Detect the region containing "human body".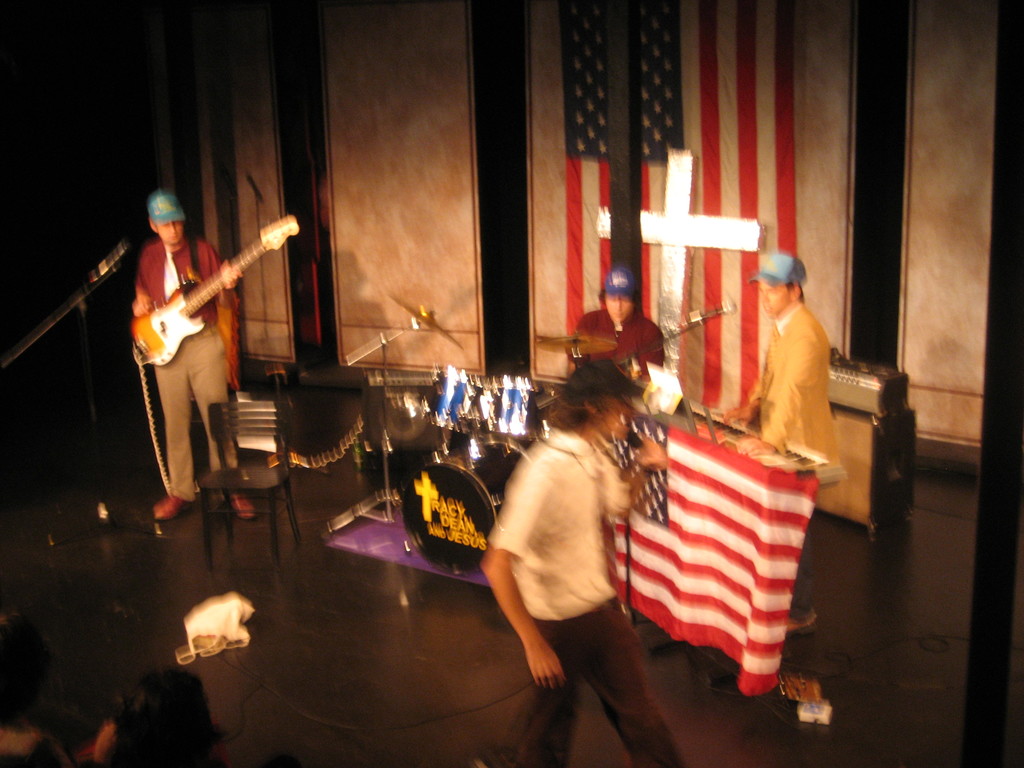
493 371 658 767.
